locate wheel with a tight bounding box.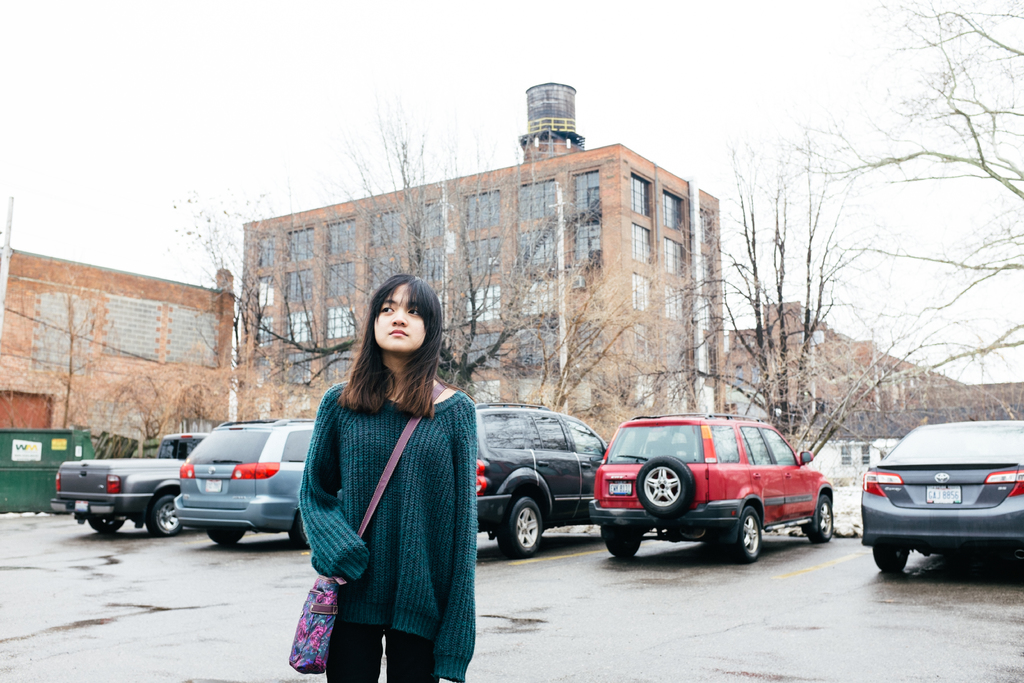
box(602, 531, 640, 559).
